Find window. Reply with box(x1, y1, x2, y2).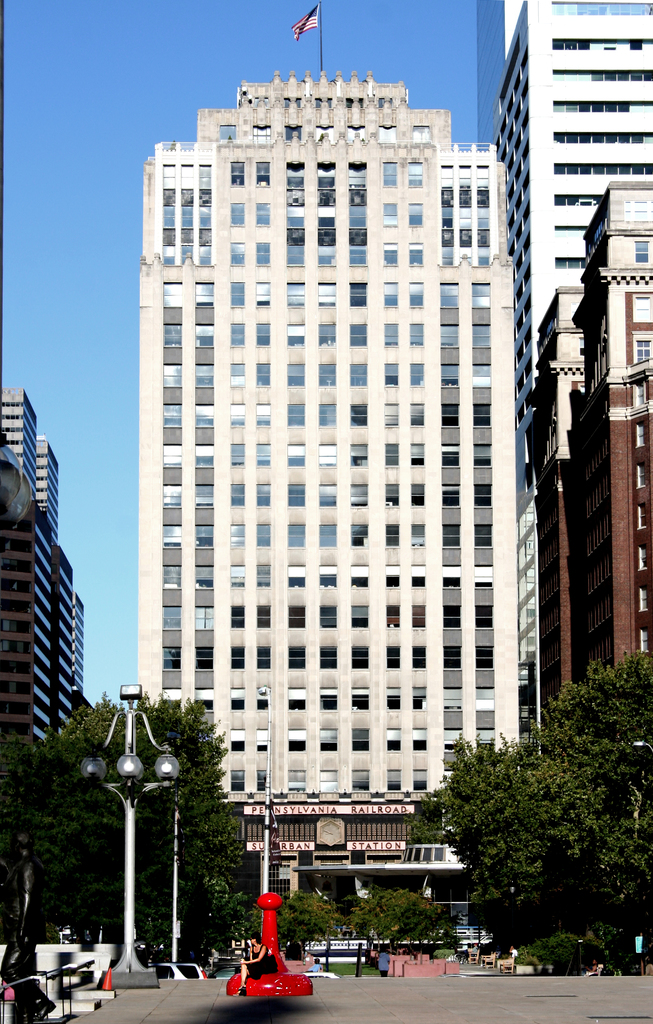
box(413, 763, 423, 792).
